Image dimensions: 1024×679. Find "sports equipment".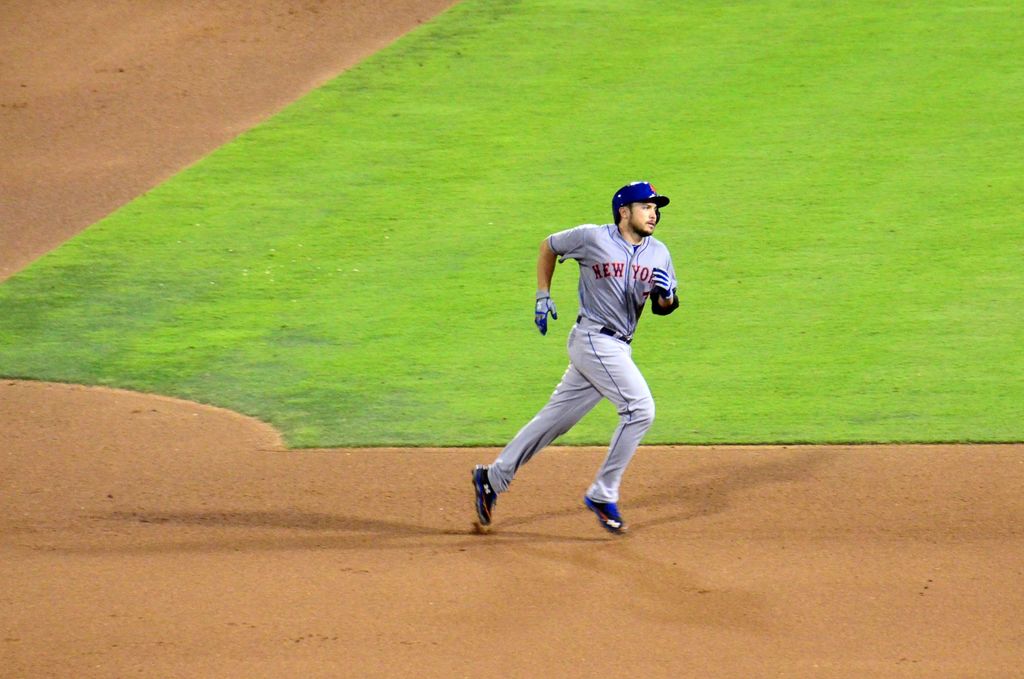
532/291/556/338.
